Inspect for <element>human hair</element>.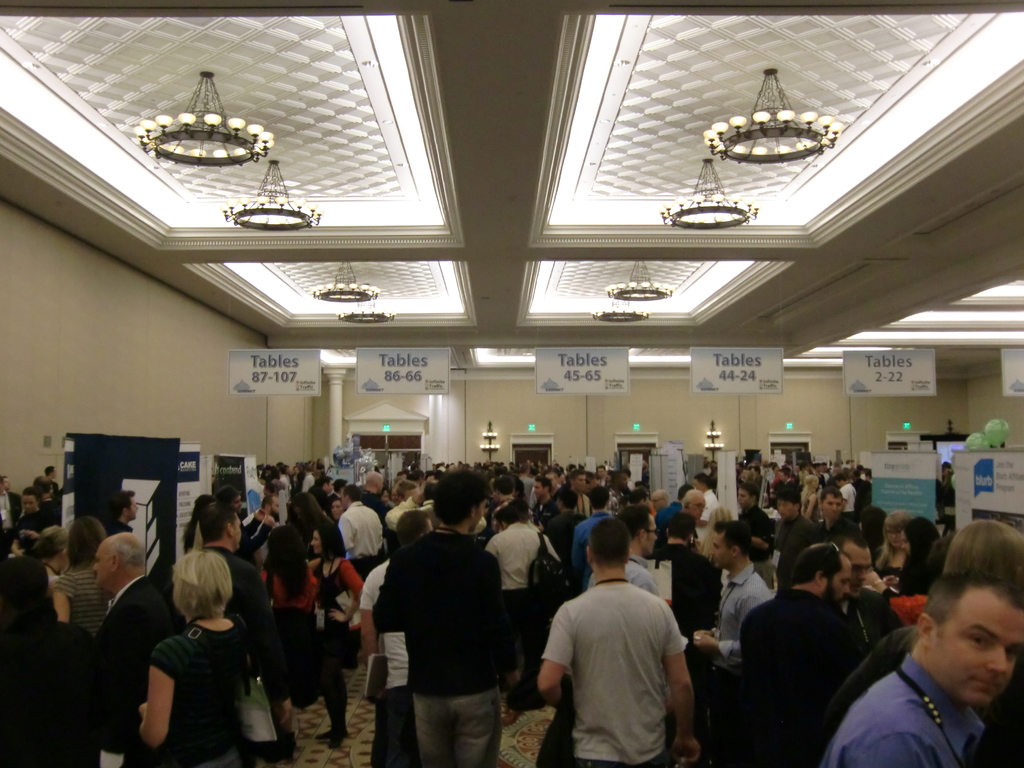
Inspection: 342:484:361:500.
